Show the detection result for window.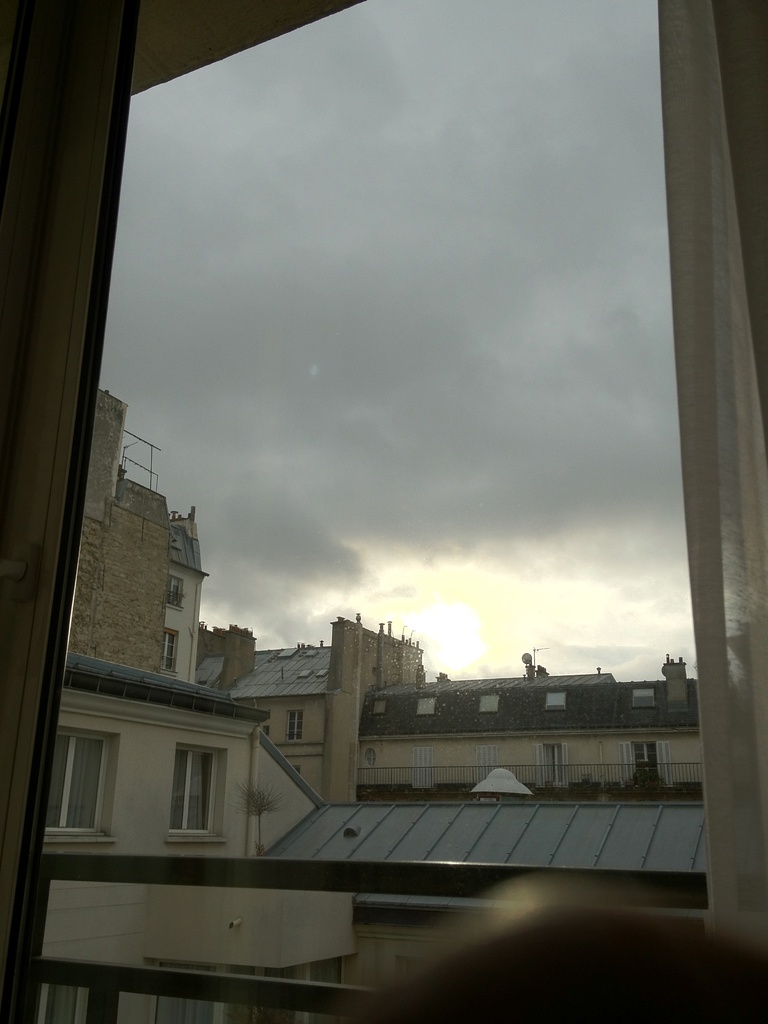
(left=632, top=689, right=655, bottom=708).
